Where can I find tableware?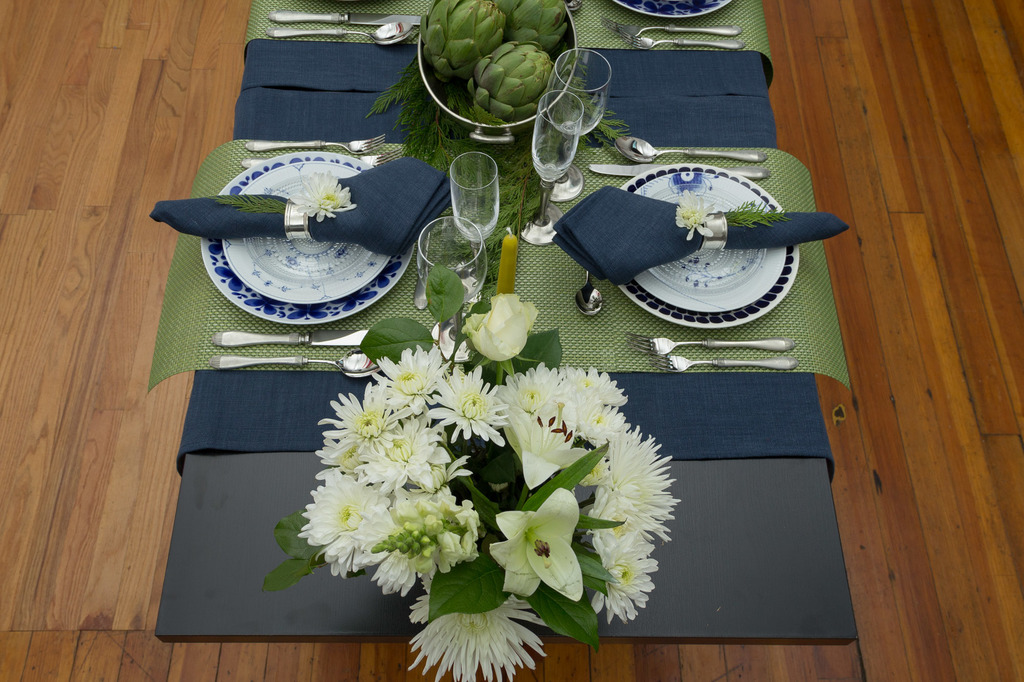
You can find it at region(214, 328, 370, 348).
